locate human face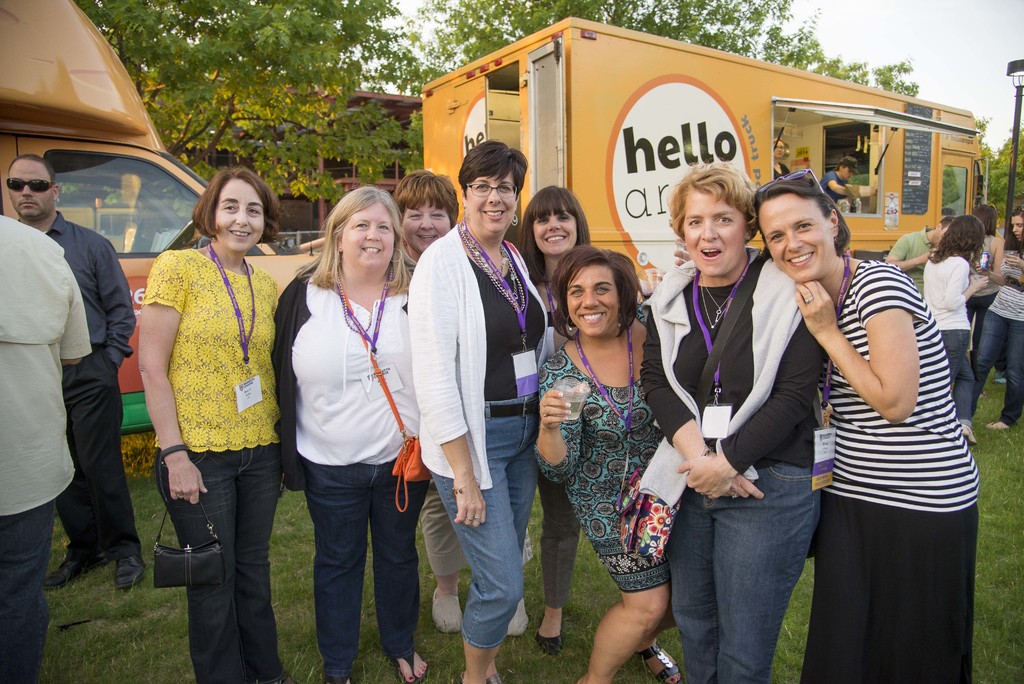
locate(343, 202, 397, 268)
